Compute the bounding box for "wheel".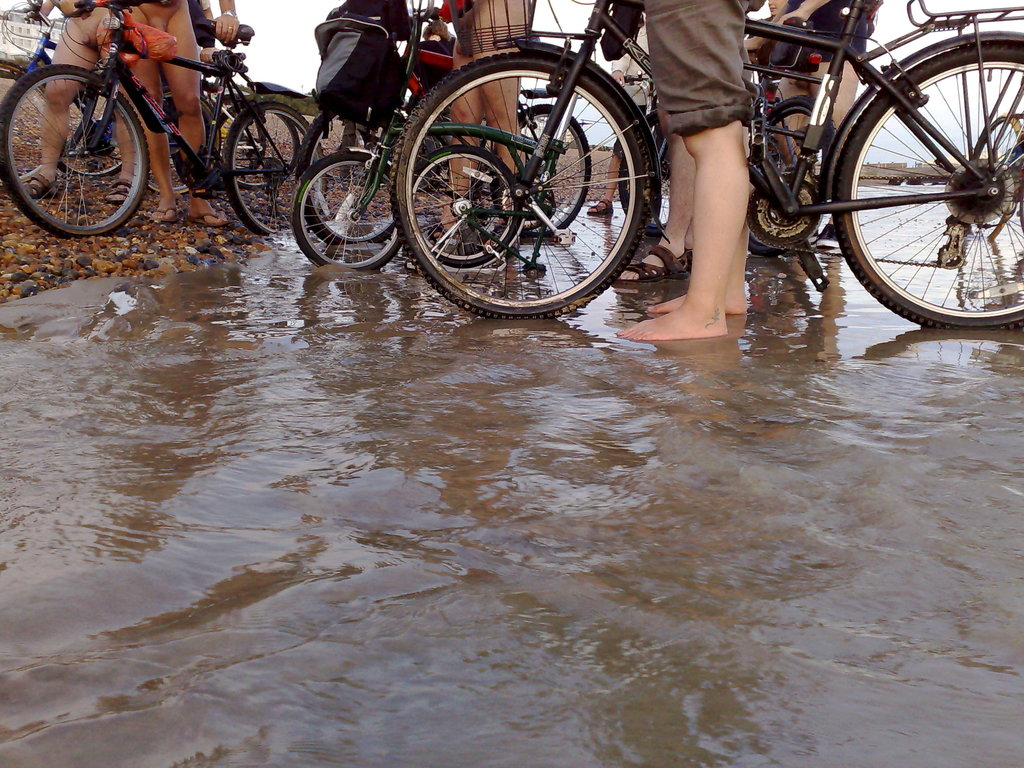
detection(402, 59, 656, 288).
